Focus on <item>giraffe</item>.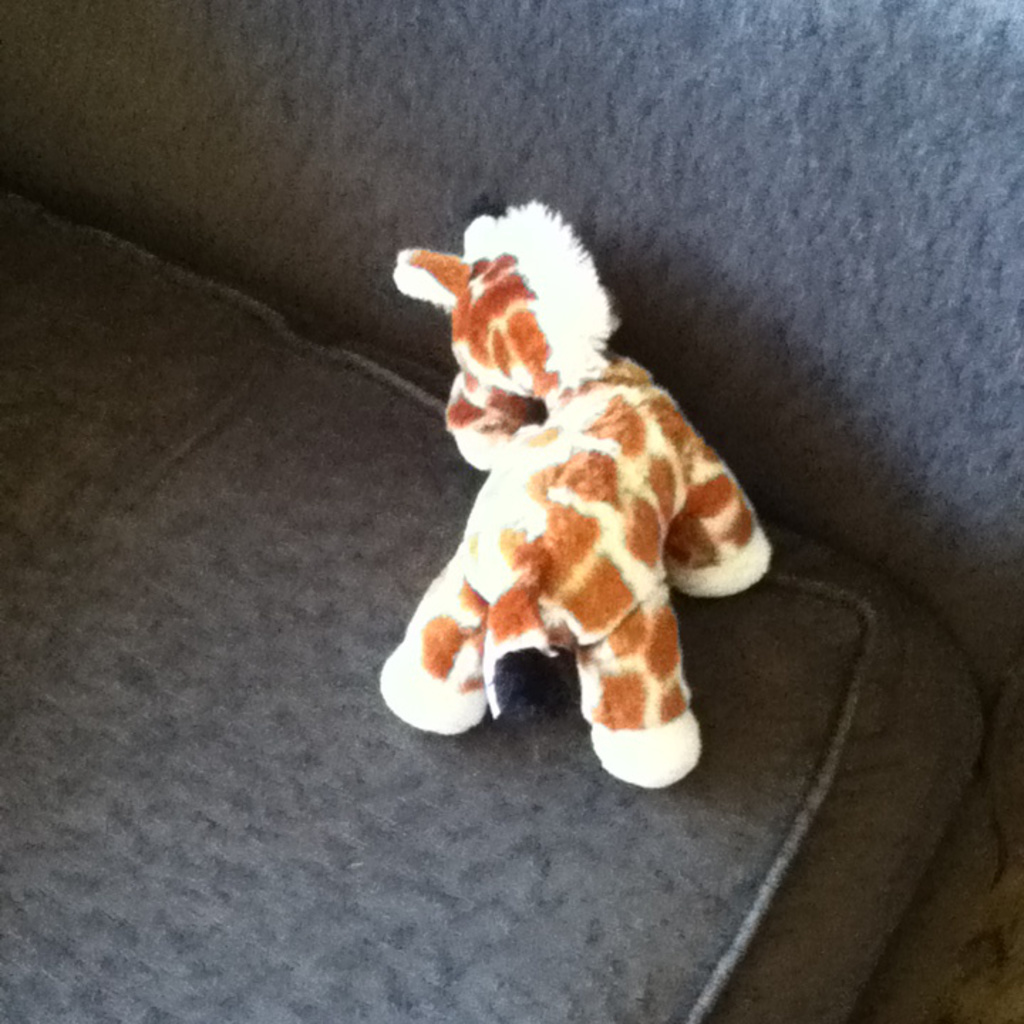
Focused at (385,206,781,795).
